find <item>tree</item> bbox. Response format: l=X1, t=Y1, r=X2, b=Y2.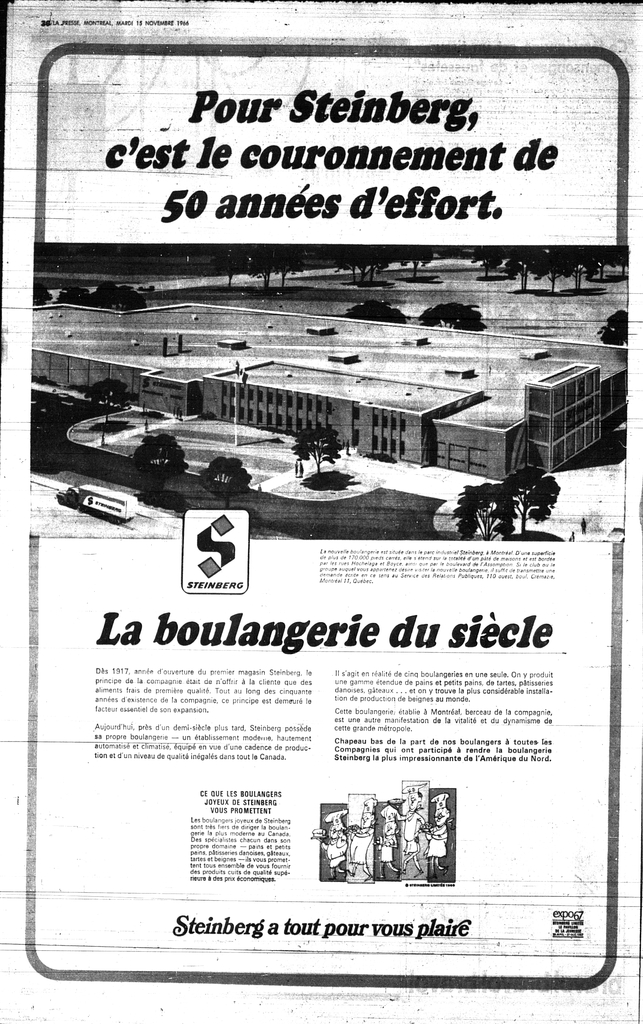
l=86, t=378, r=138, b=424.
